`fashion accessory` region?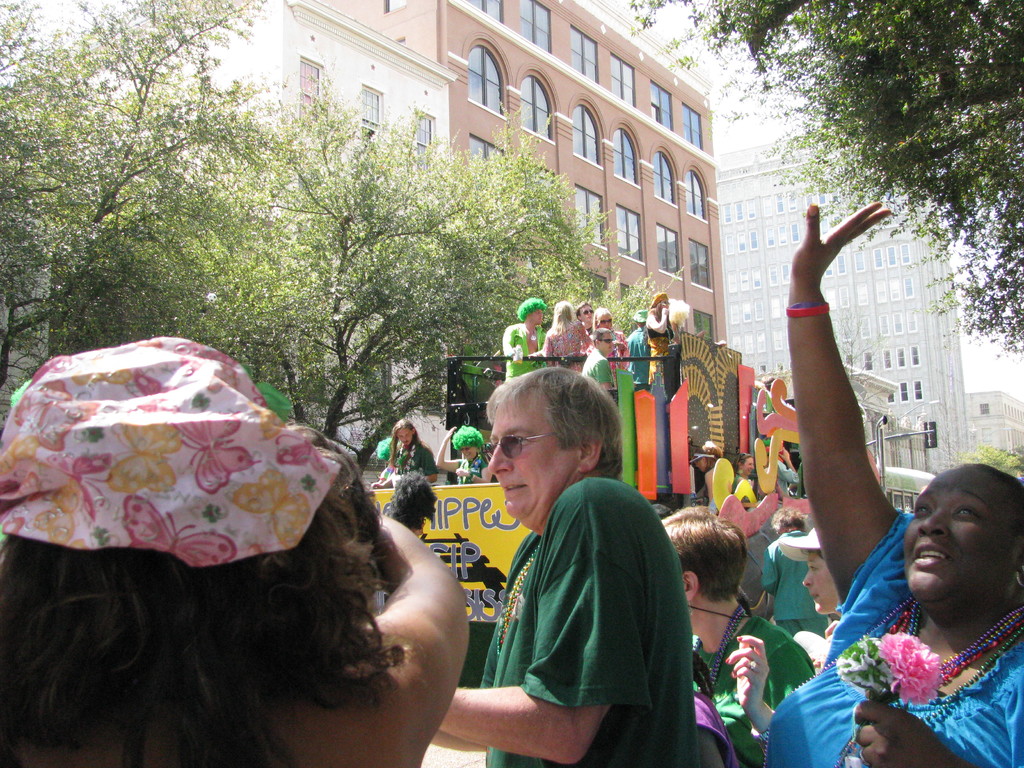
(x1=691, y1=604, x2=753, y2=702)
